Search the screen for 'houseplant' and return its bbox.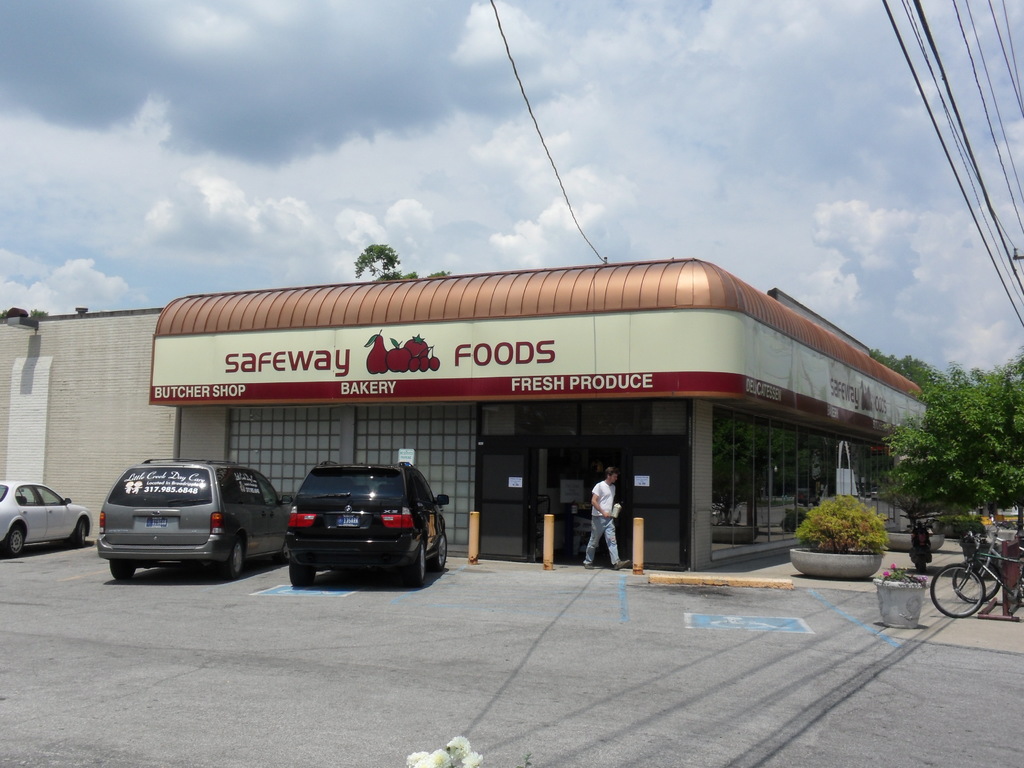
Found: left=927, top=497, right=982, bottom=548.
